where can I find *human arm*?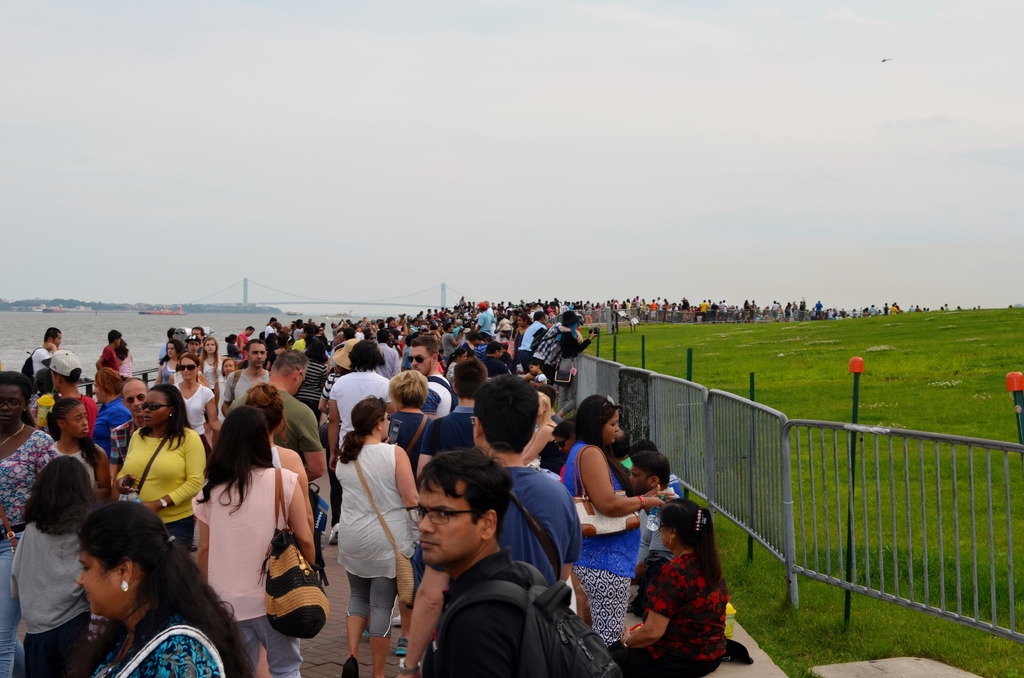
You can find it at 139 636 212 677.
